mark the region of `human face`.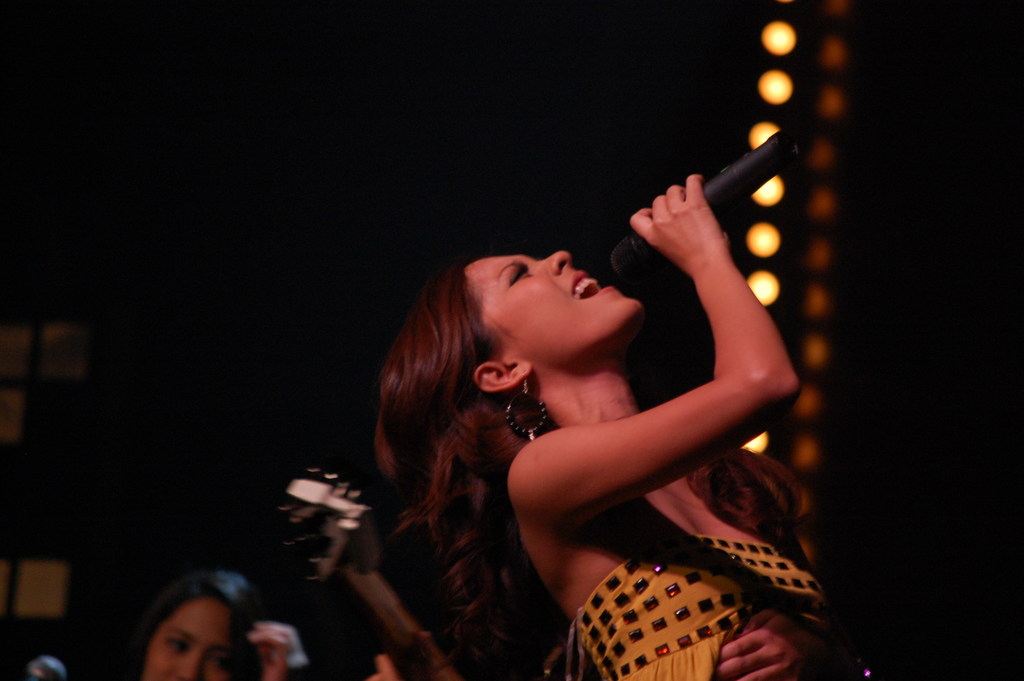
Region: rect(463, 251, 636, 361).
